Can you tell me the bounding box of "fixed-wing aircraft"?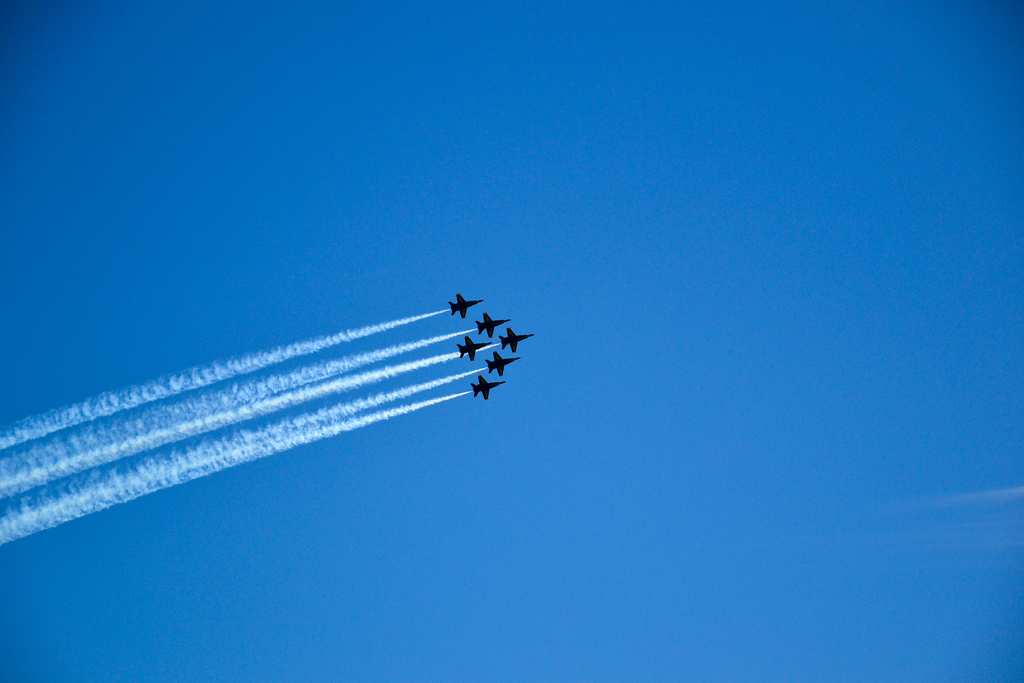
select_region(477, 310, 509, 339).
